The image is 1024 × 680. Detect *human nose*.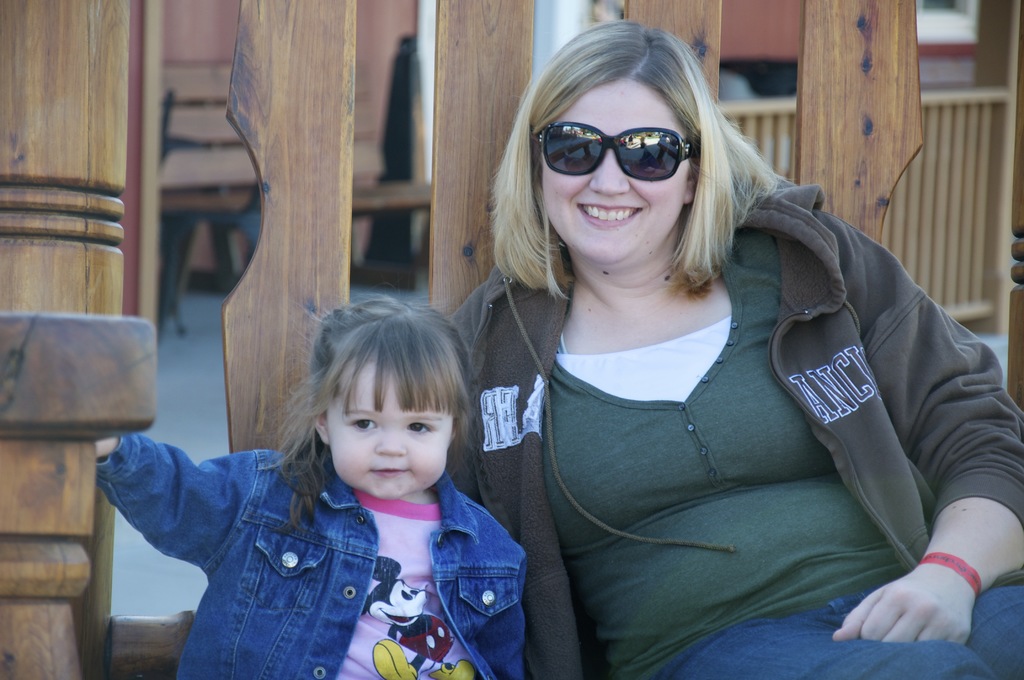
Detection: 378,430,408,458.
